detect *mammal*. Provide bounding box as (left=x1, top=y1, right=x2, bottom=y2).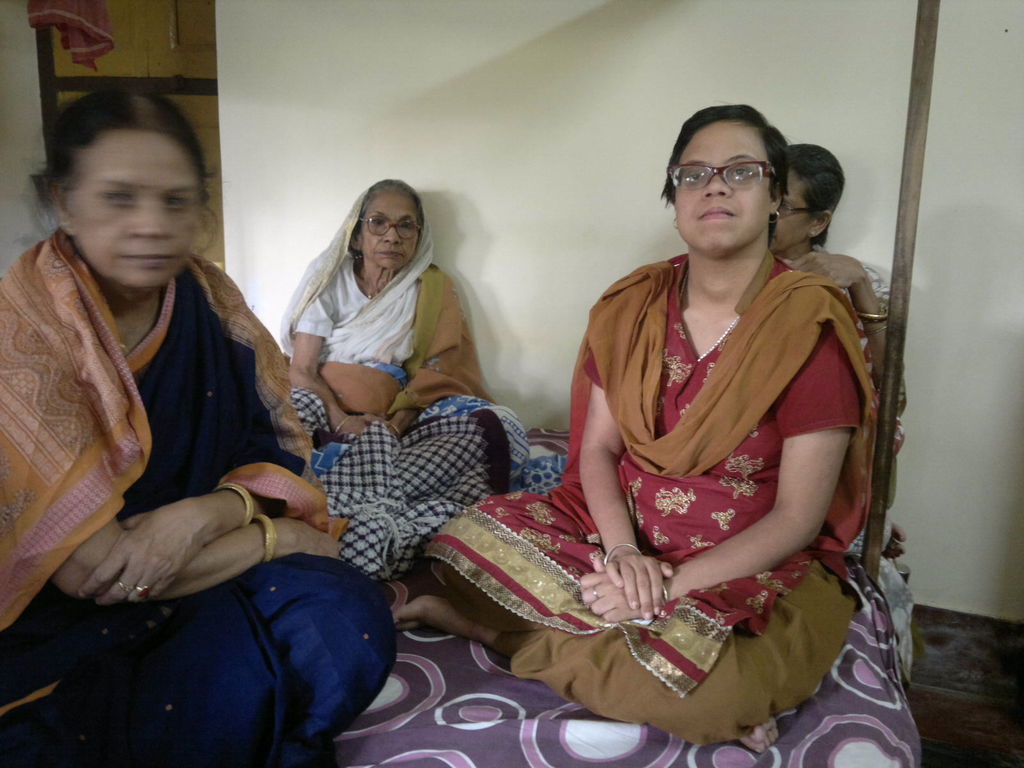
(left=277, top=180, right=530, bottom=520).
